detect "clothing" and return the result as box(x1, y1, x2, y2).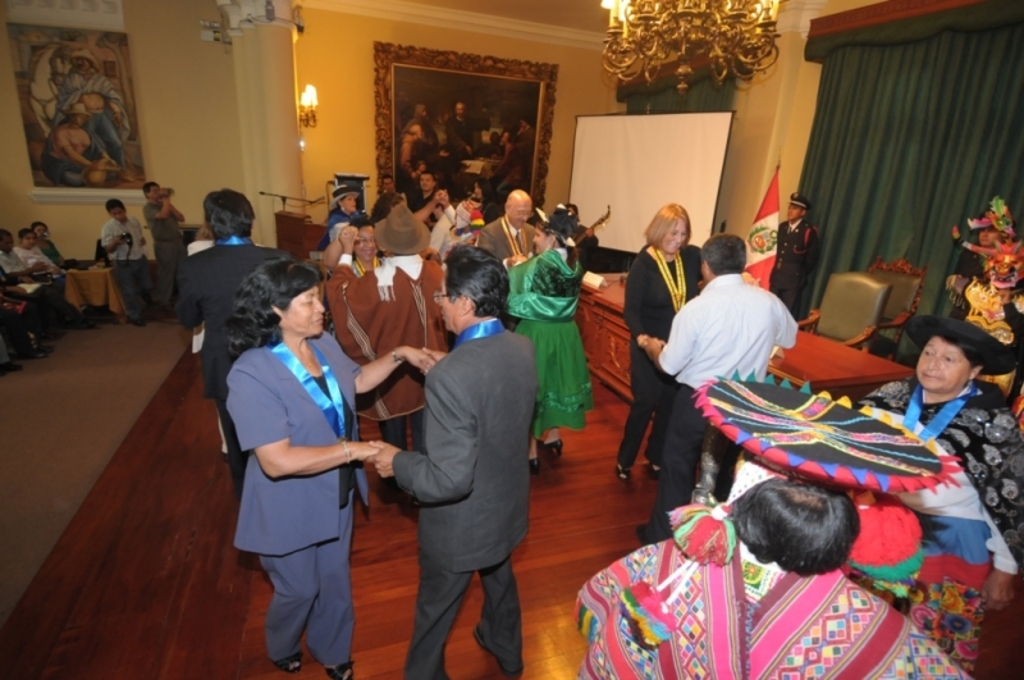
box(868, 366, 1023, 569).
